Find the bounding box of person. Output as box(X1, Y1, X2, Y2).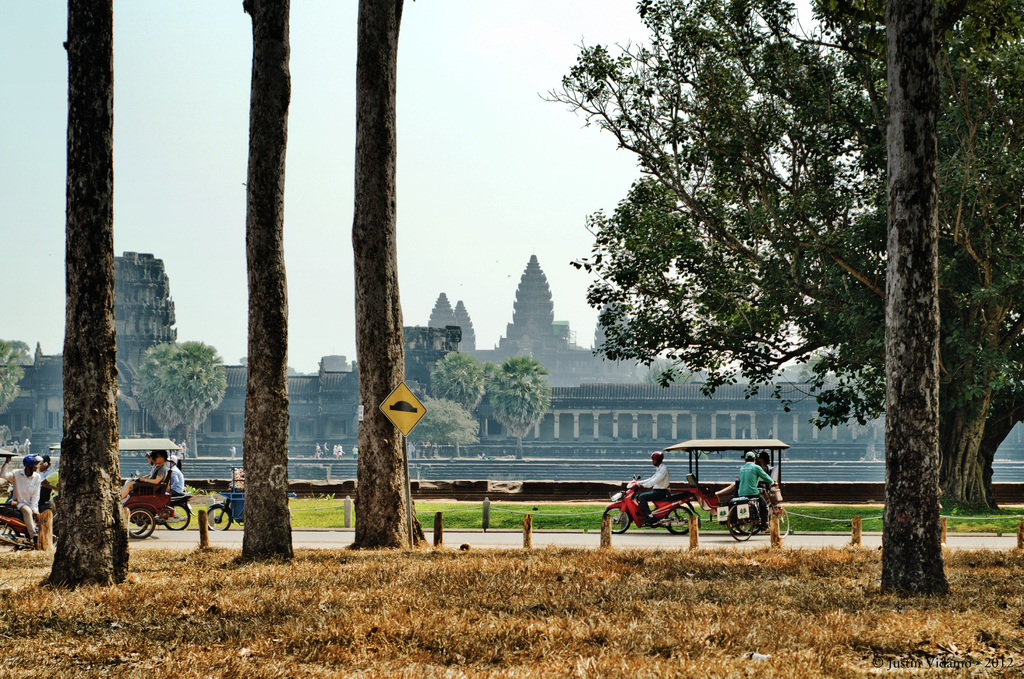
box(122, 449, 160, 512).
